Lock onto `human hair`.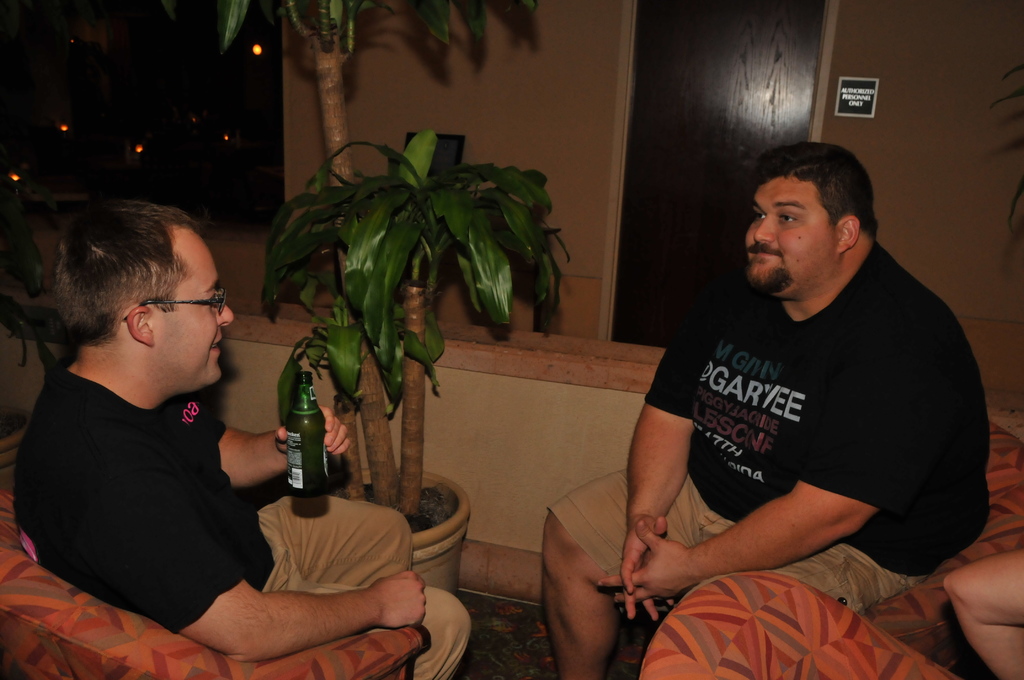
Locked: bbox(748, 140, 877, 236).
